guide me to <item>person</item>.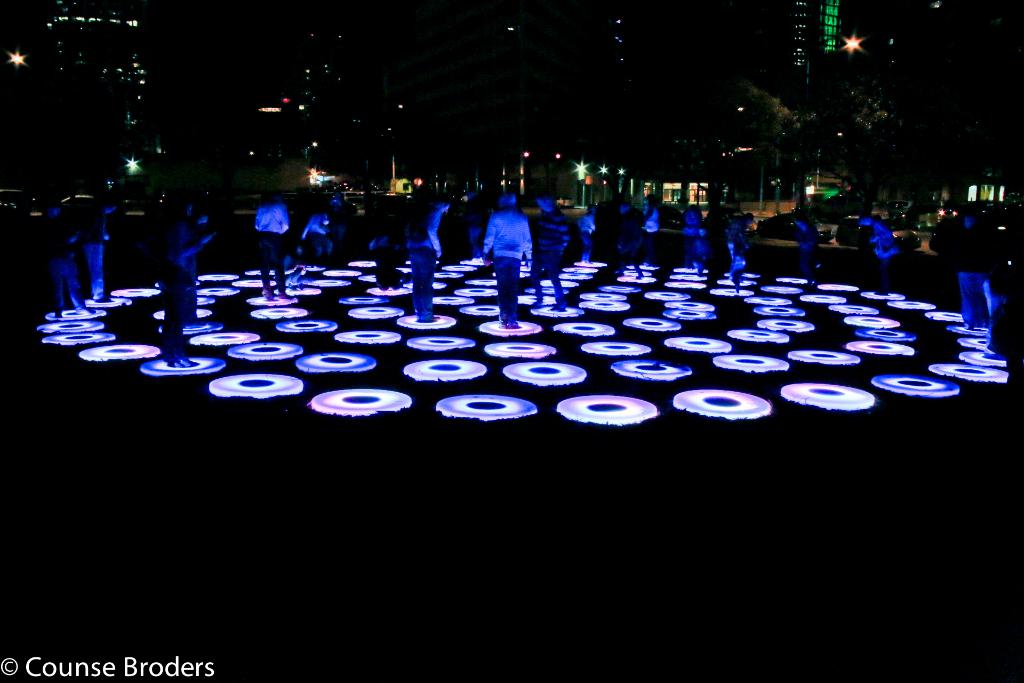
Guidance: bbox(300, 210, 353, 270).
